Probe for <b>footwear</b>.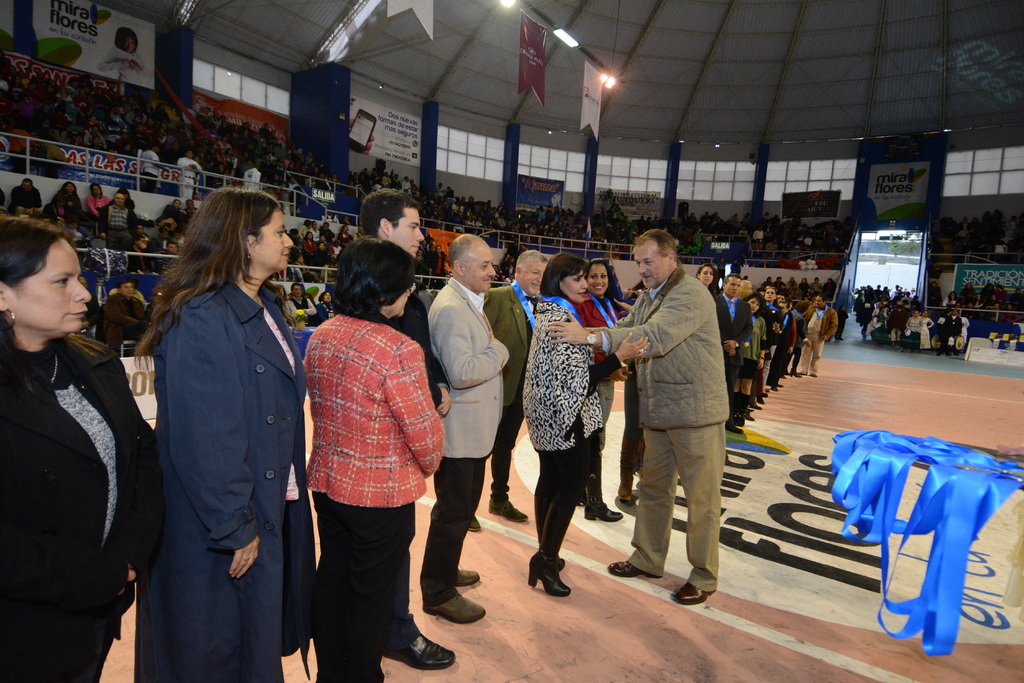
Probe result: [x1=426, y1=593, x2=488, y2=623].
